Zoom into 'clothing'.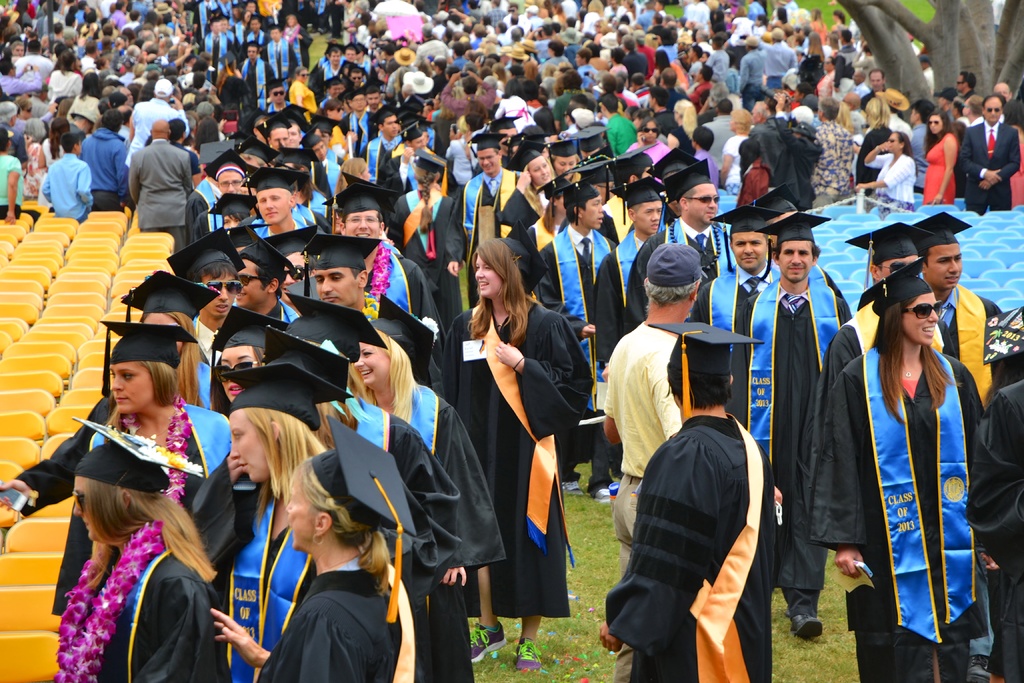
Zoom target: x1=74, y1=95, x2=106, y2=120.
